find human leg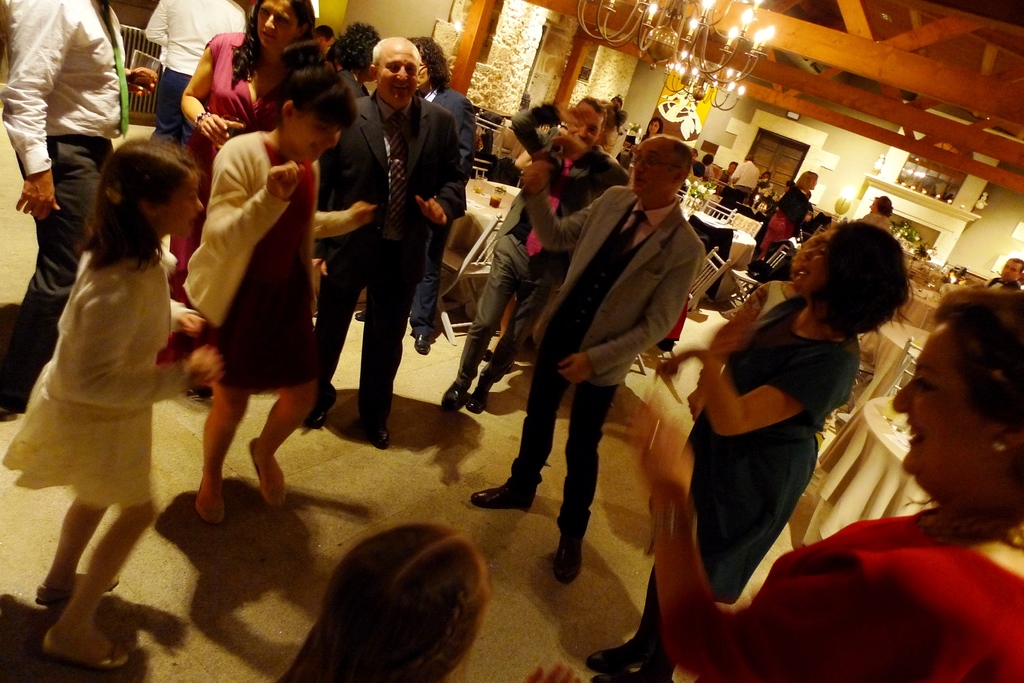
box=[475, 266, 551, 401]
